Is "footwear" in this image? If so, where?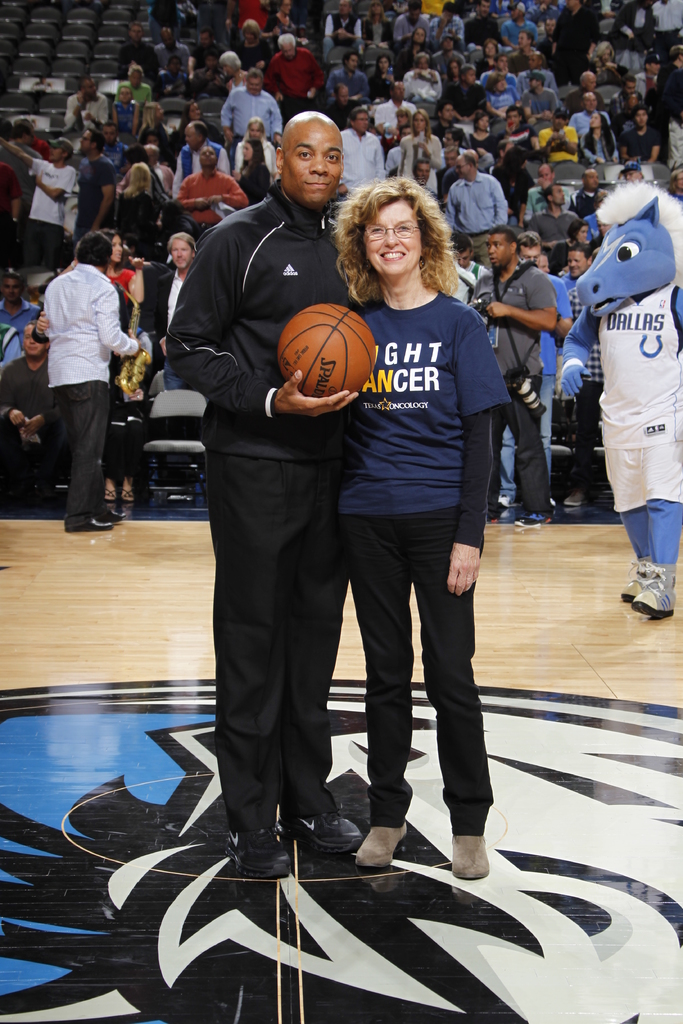
Yes, at pyautogui.locateOnScreen(120, 476, 138, 504).
